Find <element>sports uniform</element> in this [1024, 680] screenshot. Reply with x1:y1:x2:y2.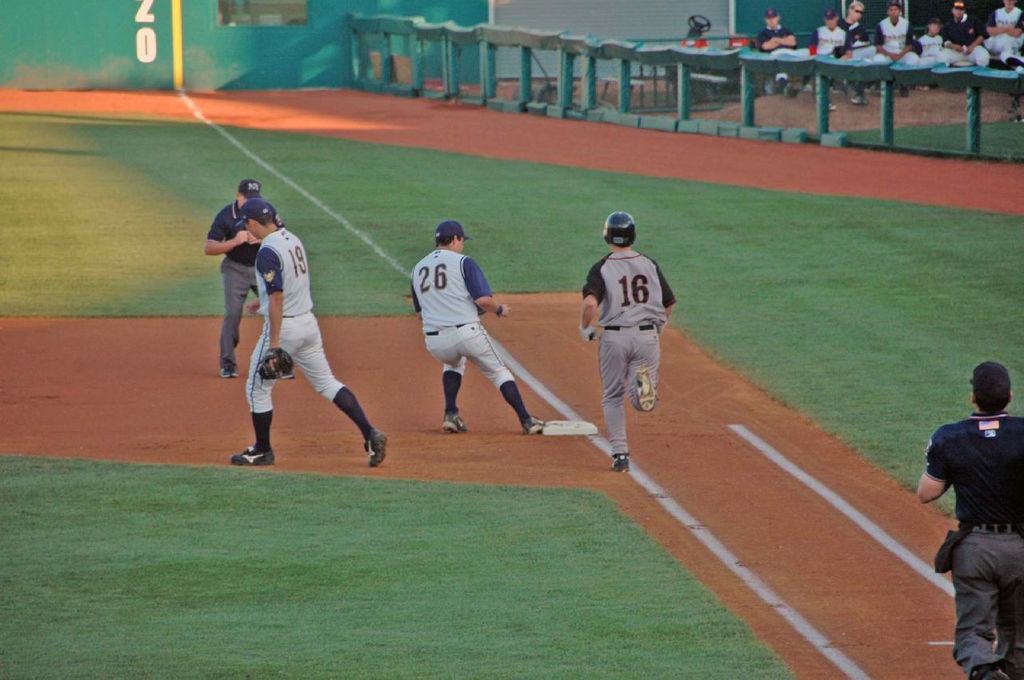
206:183:263:385.
